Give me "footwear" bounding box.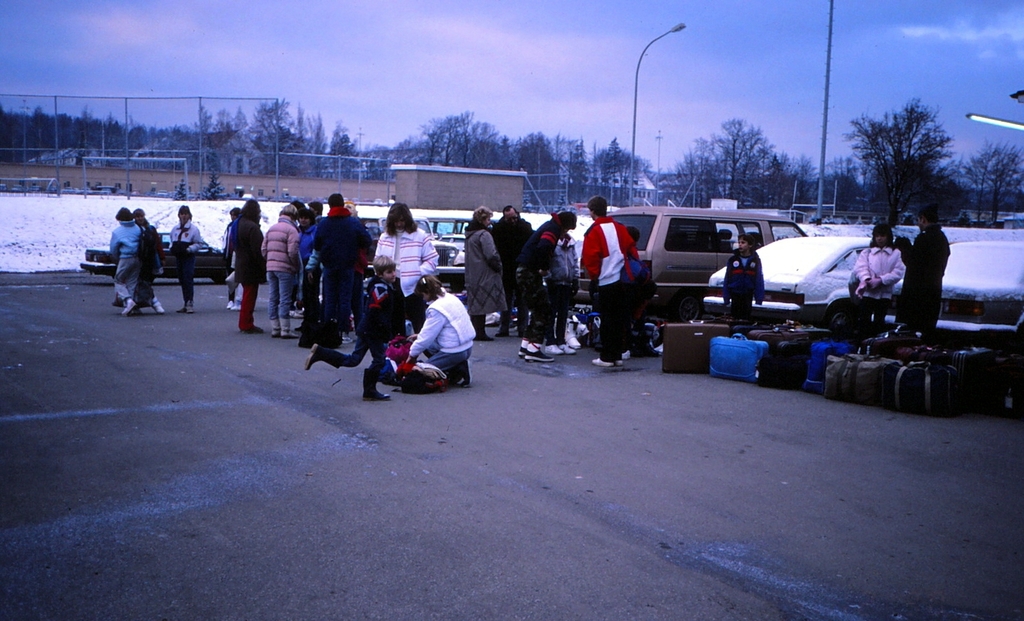
{"left": 185, "top": 303, "right": 196, "bottom": 312}.
